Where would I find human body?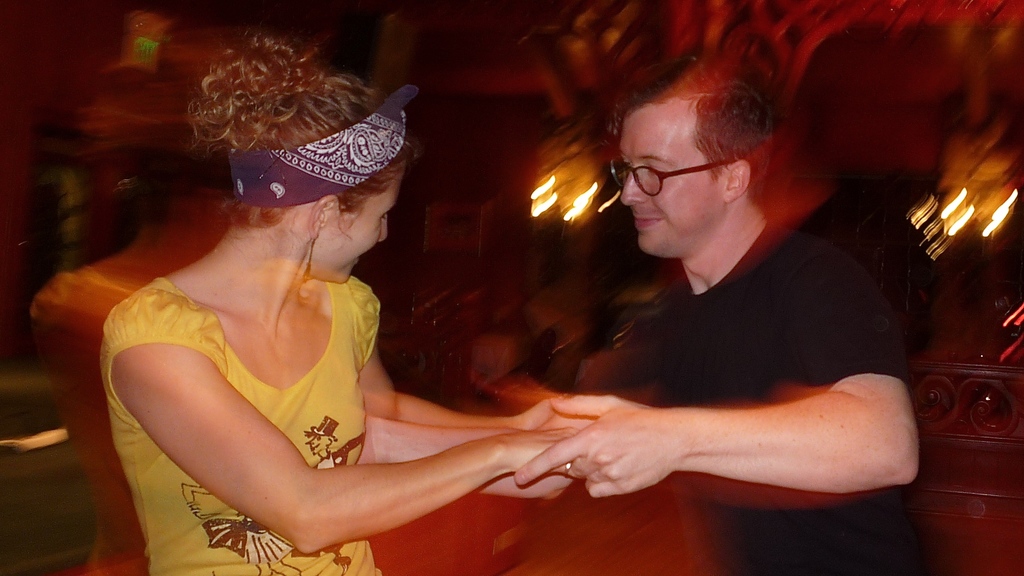
At x1=515 y1=51 x2=928 y2=573.
